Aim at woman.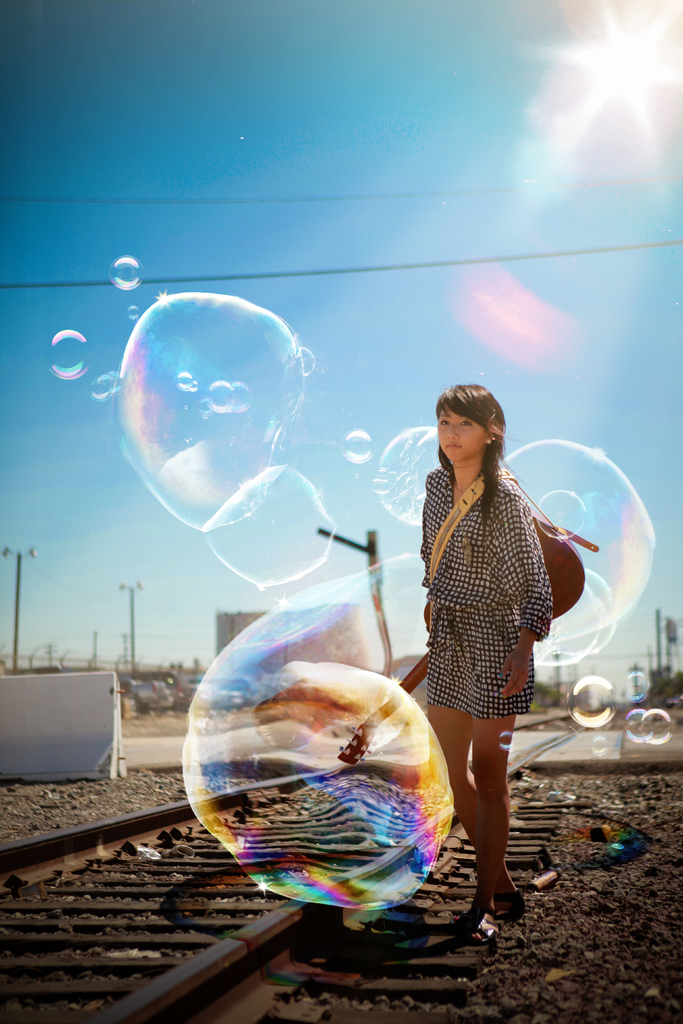
Aimed at box(384, 365, 584, 906).
